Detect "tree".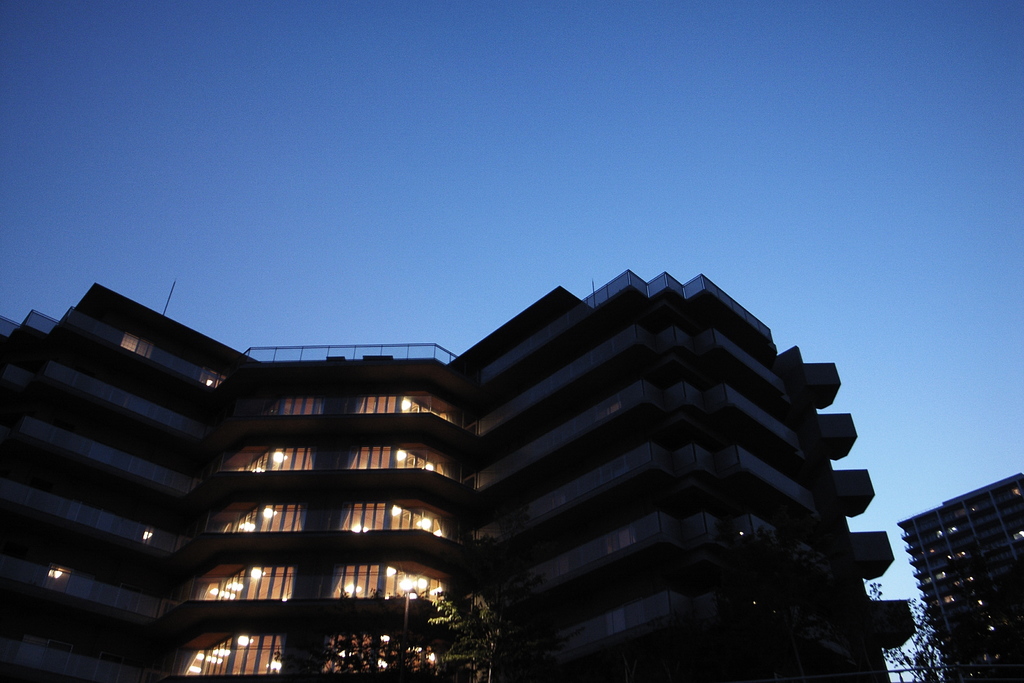
Detected at (433, 523, 572, 682).
